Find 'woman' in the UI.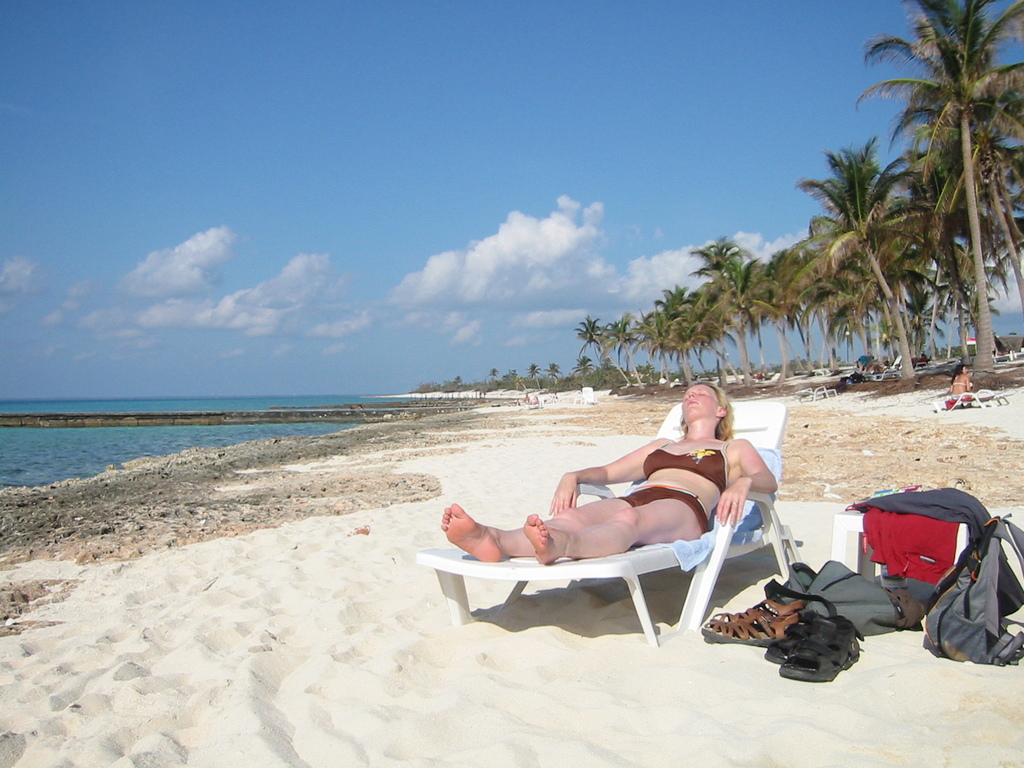
UI element at detection(949, 362, 975, 406).
